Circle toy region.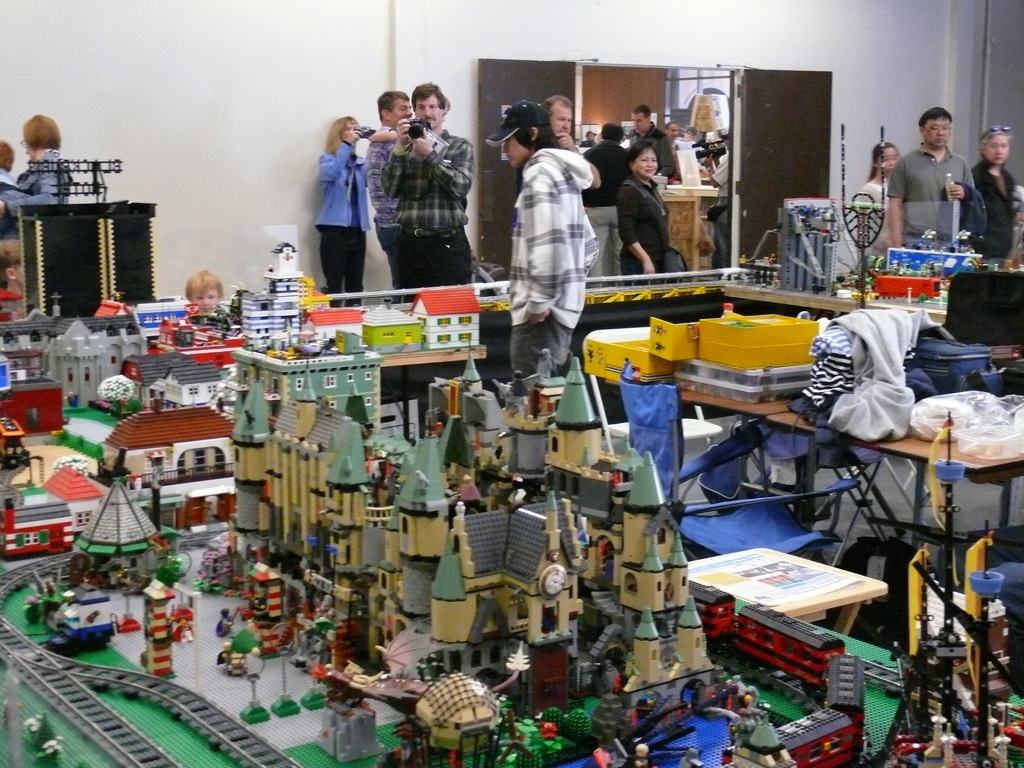
Region: l=147, t=300, r=246, b=365.
